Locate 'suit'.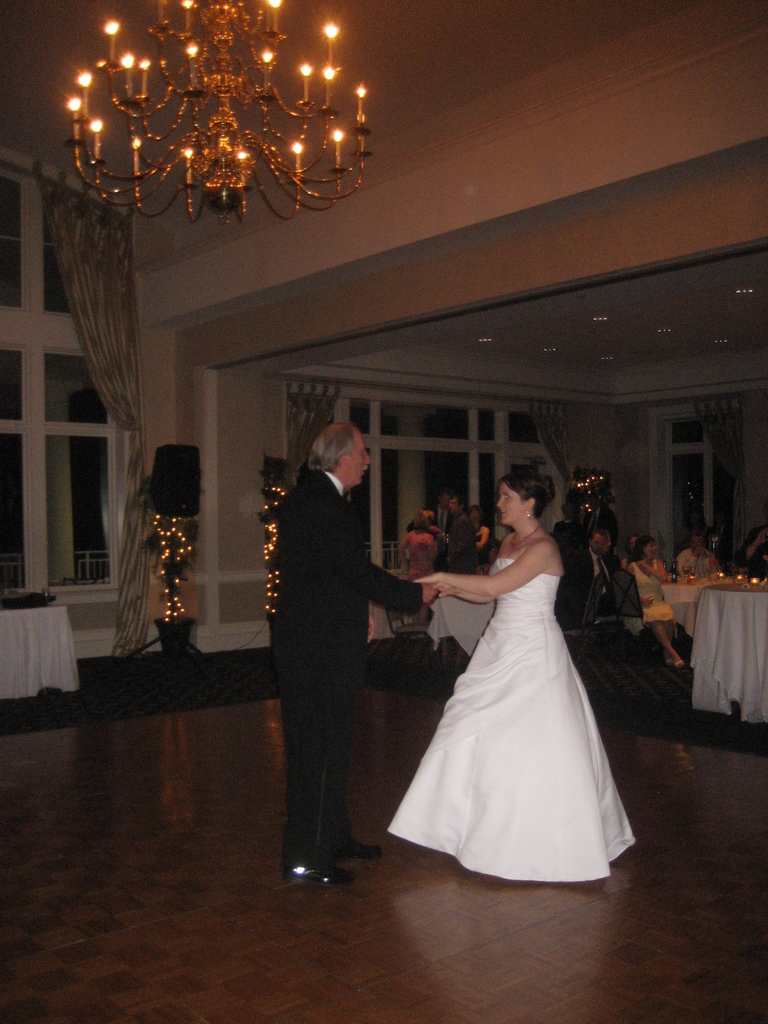
Bounding box: (253, 387, 431, 893).
